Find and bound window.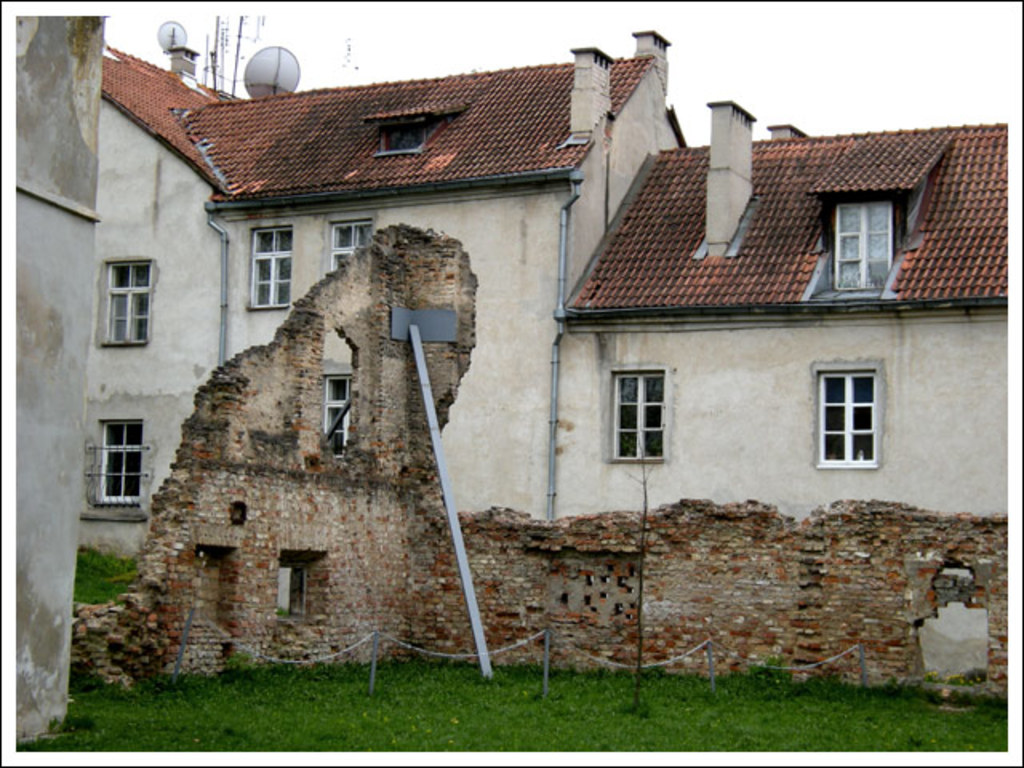
Bound: {"x1": 243, "y1": 213, "x2": 298, "y2": 314}.
